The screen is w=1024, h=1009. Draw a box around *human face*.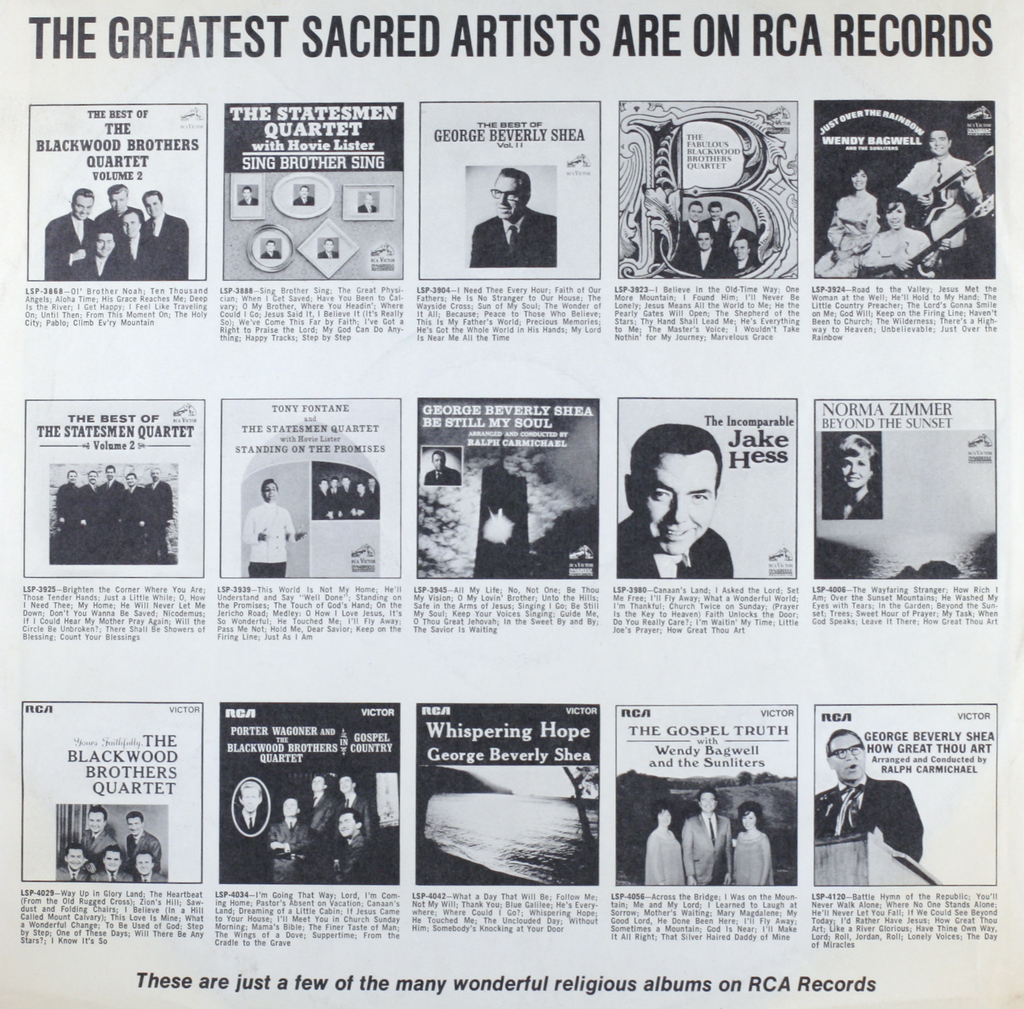
BBox(742, 811, 756, 829).
